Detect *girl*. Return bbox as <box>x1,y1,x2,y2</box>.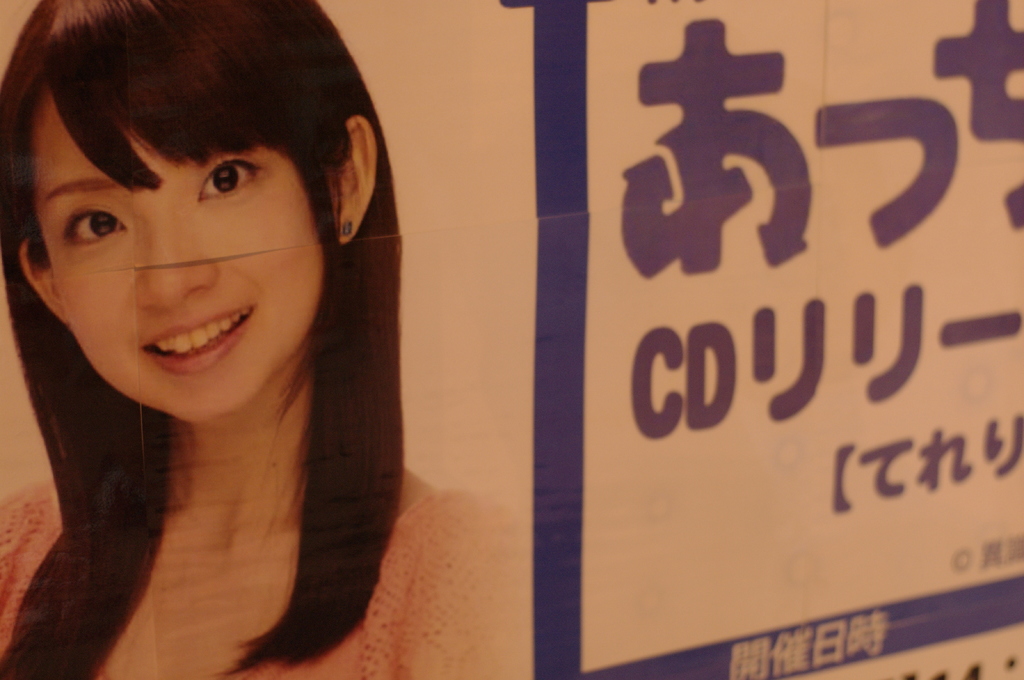
<box>0,0,534,674</box>.
